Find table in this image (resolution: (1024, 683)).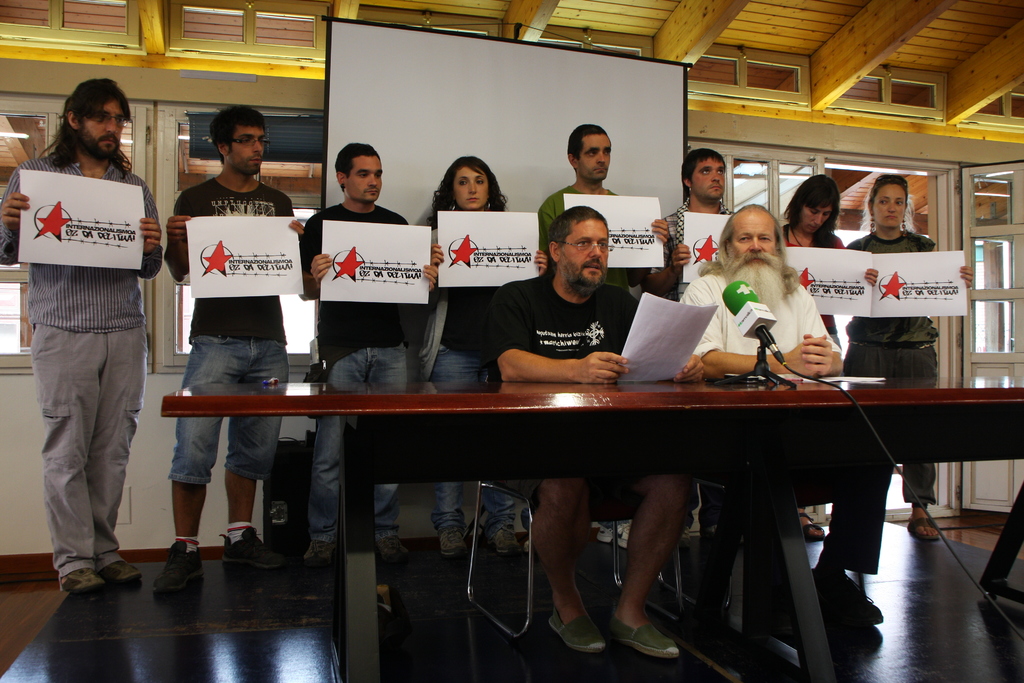
185 369 974 649.
